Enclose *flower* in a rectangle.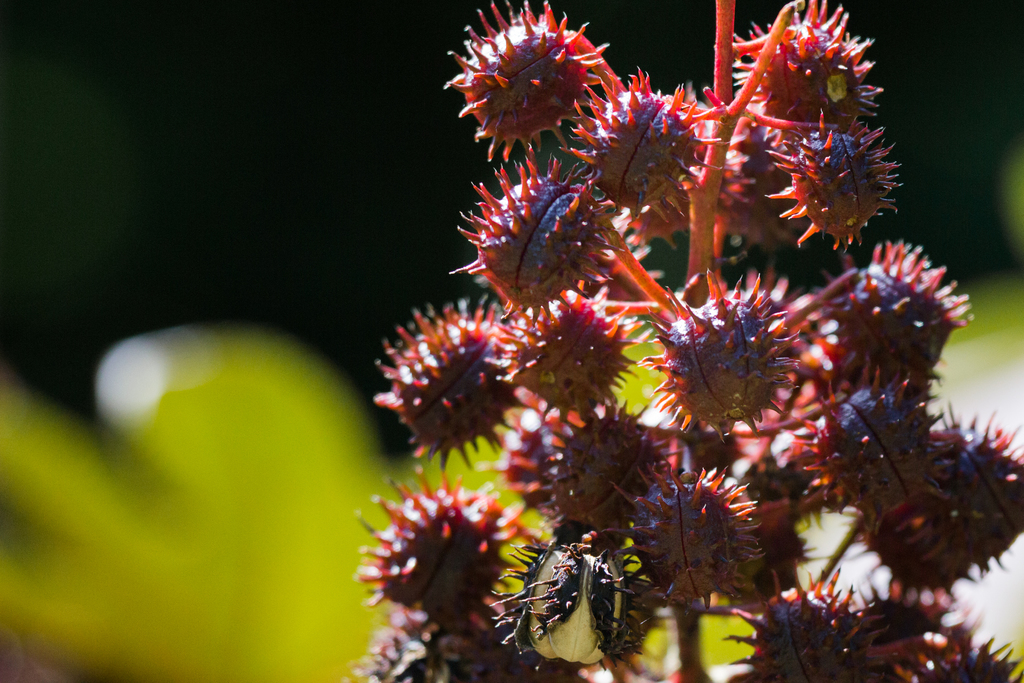
crop(443, 10, 630, 159).
